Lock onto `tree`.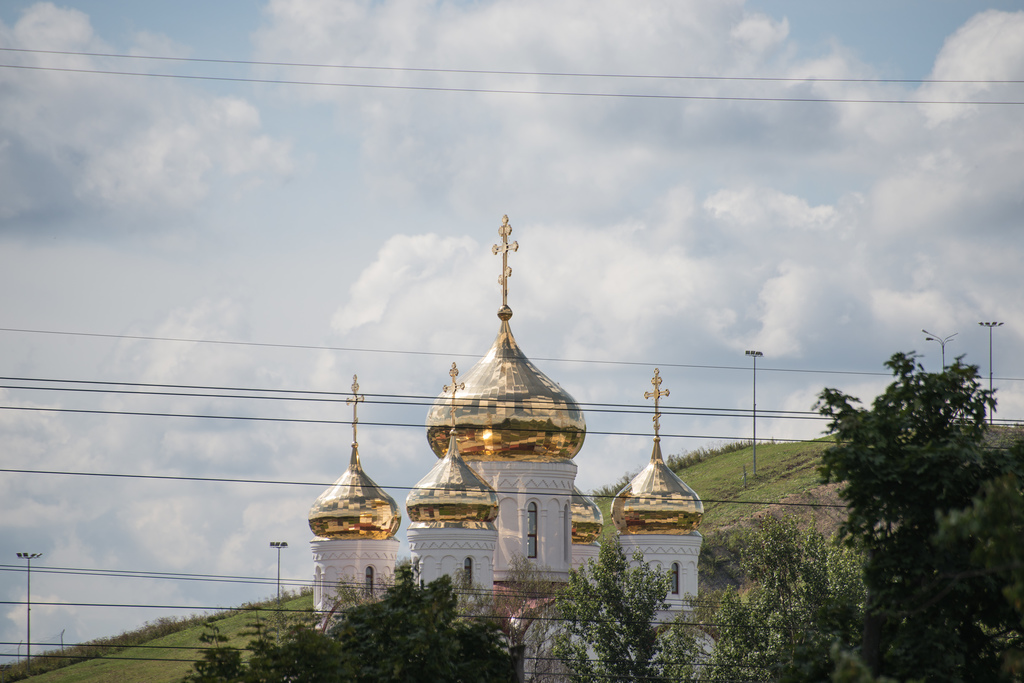
Locked: l=818, t=303, r=1003, b=657.
